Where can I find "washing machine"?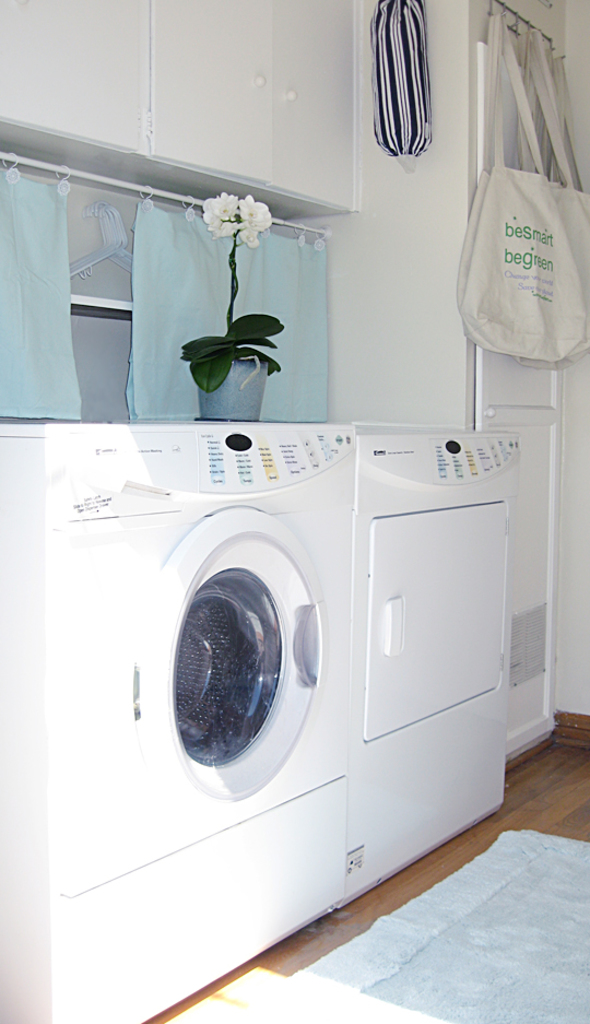
You can find it at bbox=[0, 419, 347, 1023].
